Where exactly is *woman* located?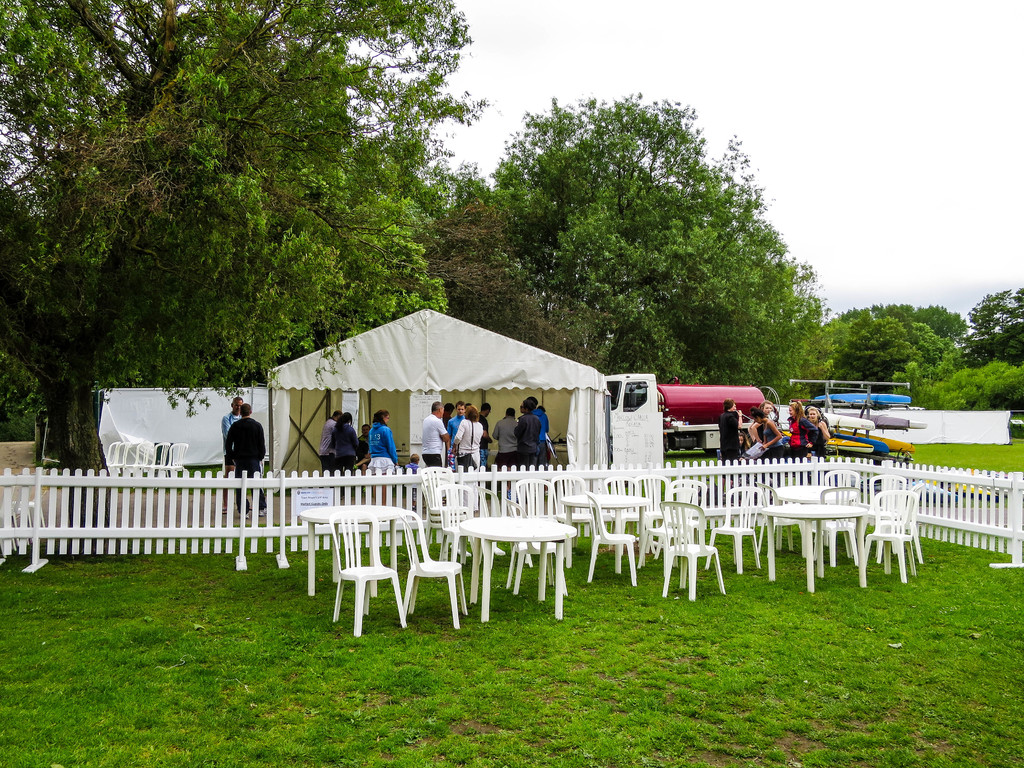
Its bounding box is [x1=805, y1=405, x2=831, y2=457].
